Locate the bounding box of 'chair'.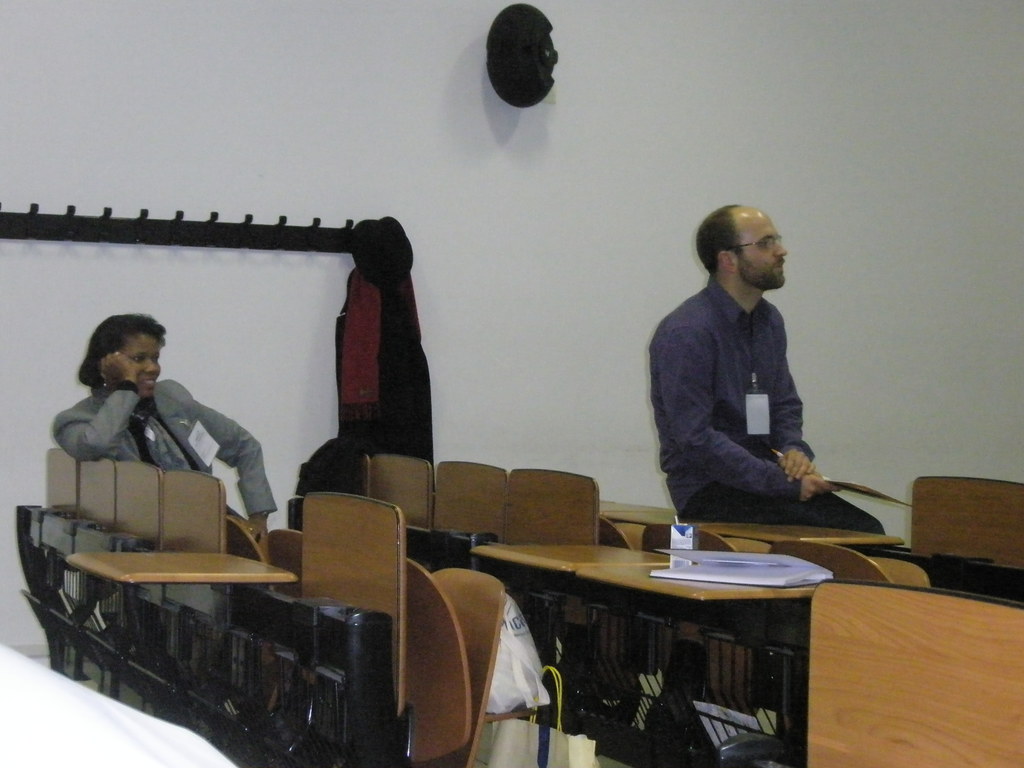
Bounding box: l=909, t=477, r=1023, b=596.
